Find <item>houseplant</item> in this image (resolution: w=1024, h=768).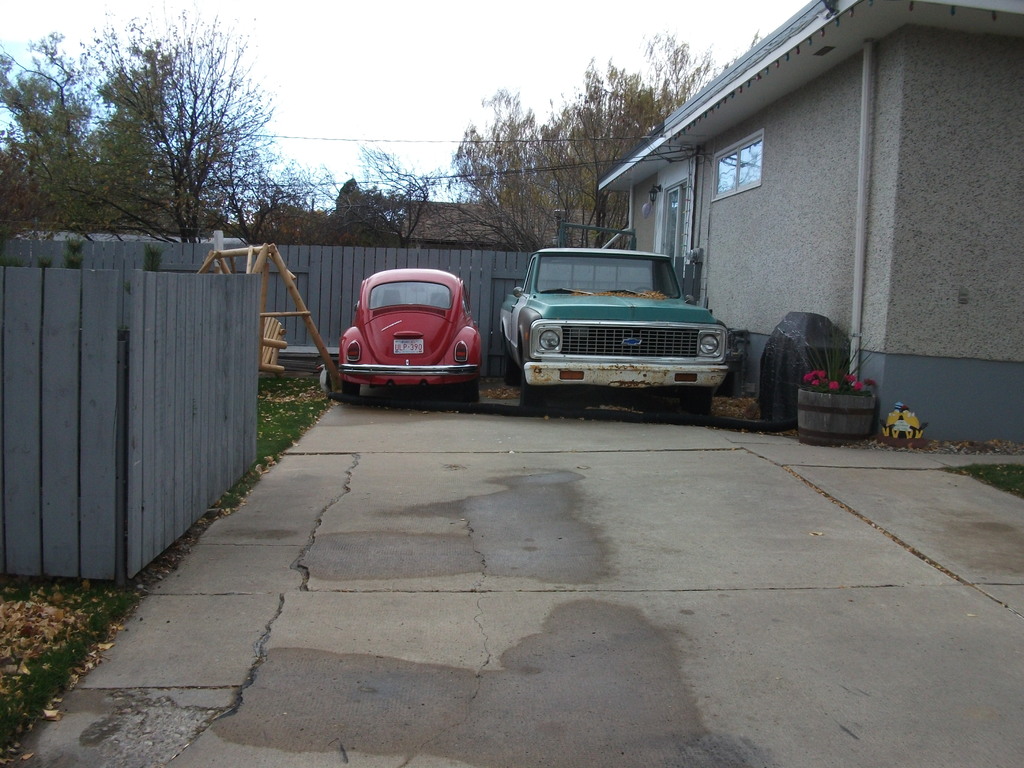
(x1=793, y1=311, x2=888, y2=443).
